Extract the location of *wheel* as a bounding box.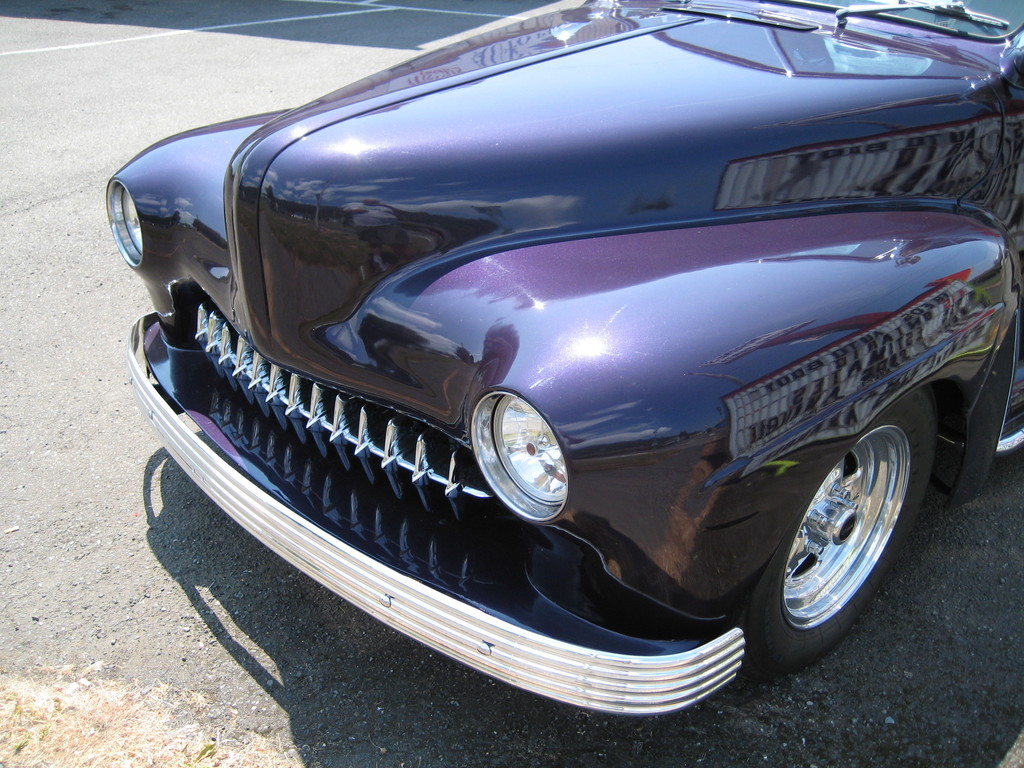
{"x1": 734, "y1": 397, "x2": 927, "y2": 669}.
